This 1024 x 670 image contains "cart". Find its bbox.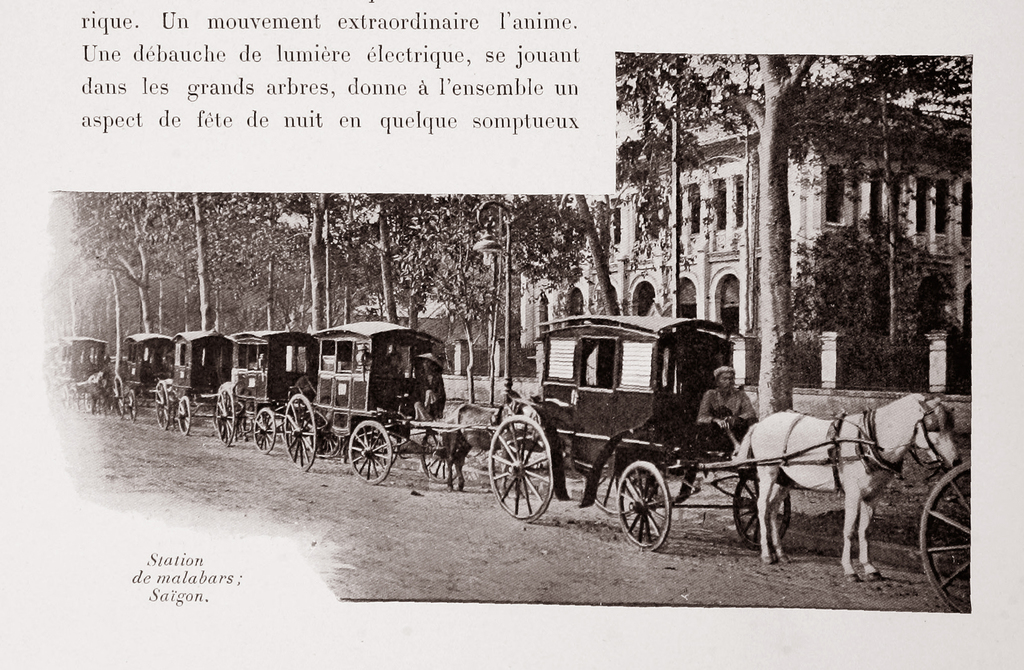
BBox(918, 463, 971, 613).
